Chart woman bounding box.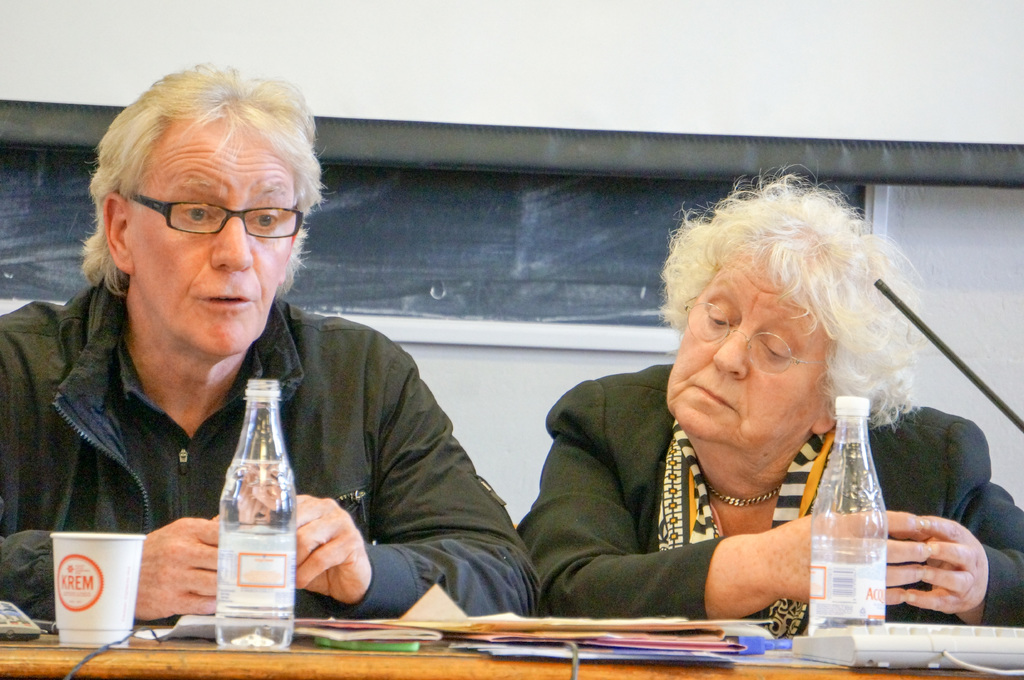
Charted: x1=543, y1=177, x2=953, y2=648.
